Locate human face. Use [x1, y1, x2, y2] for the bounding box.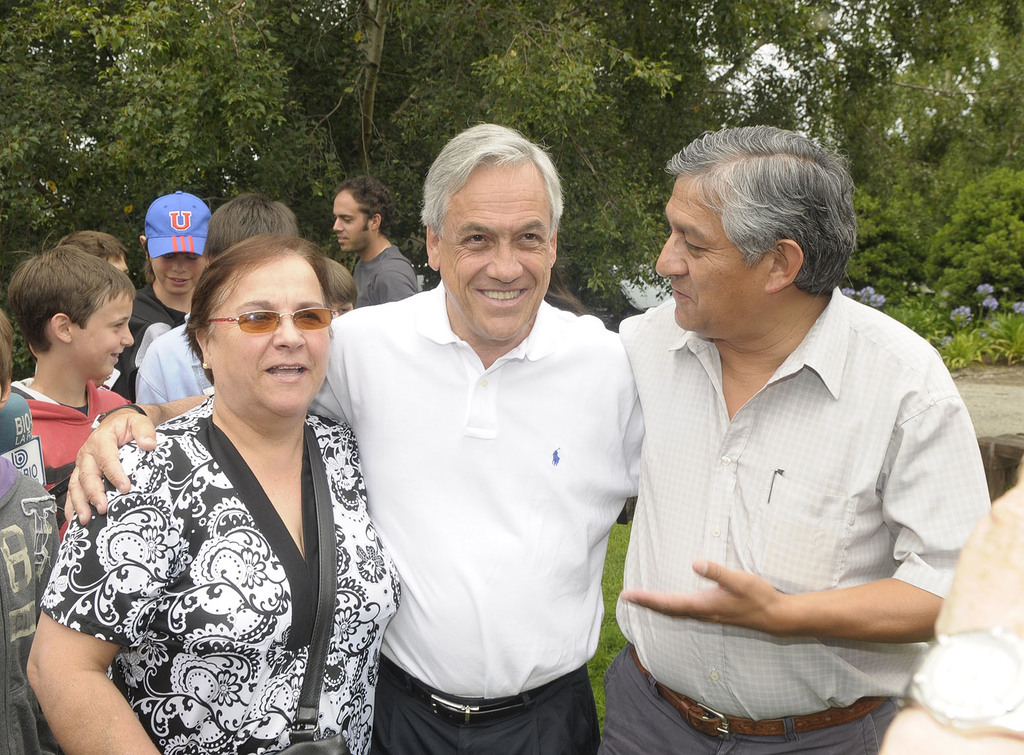
[107, 255, 130, 272].
